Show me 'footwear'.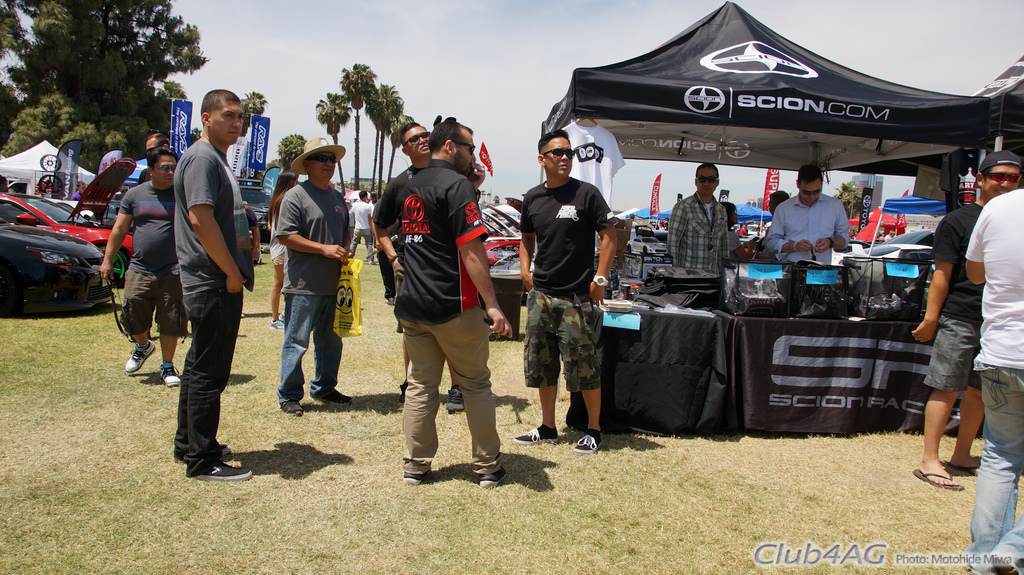
'footwear' is here: 947,462,977,476.
